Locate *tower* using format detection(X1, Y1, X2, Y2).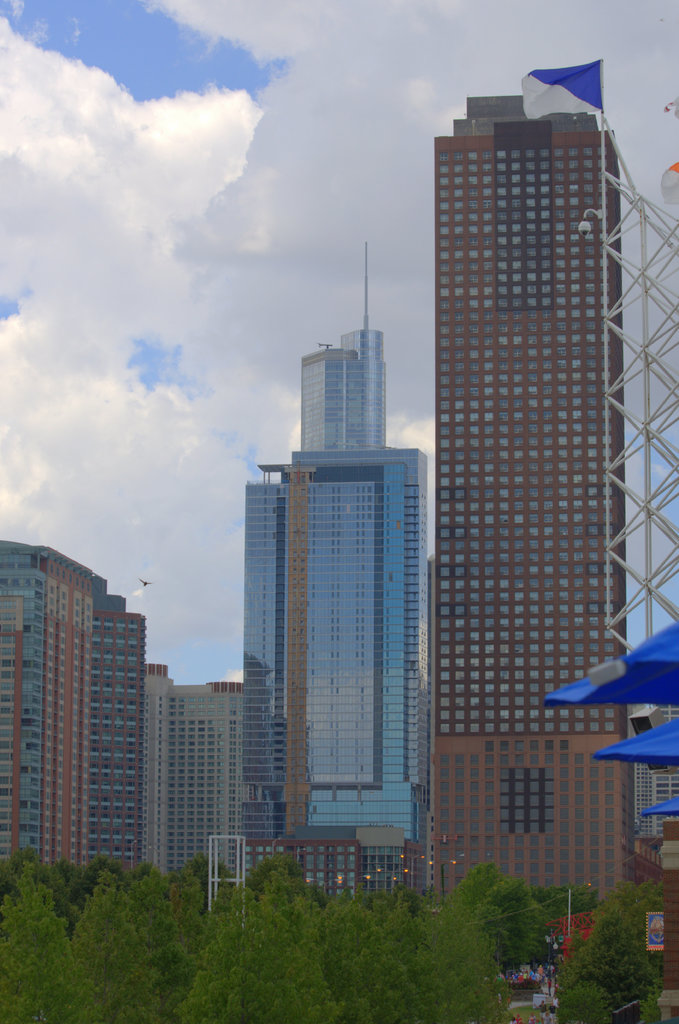
detection(144, 657, 248, 870).
